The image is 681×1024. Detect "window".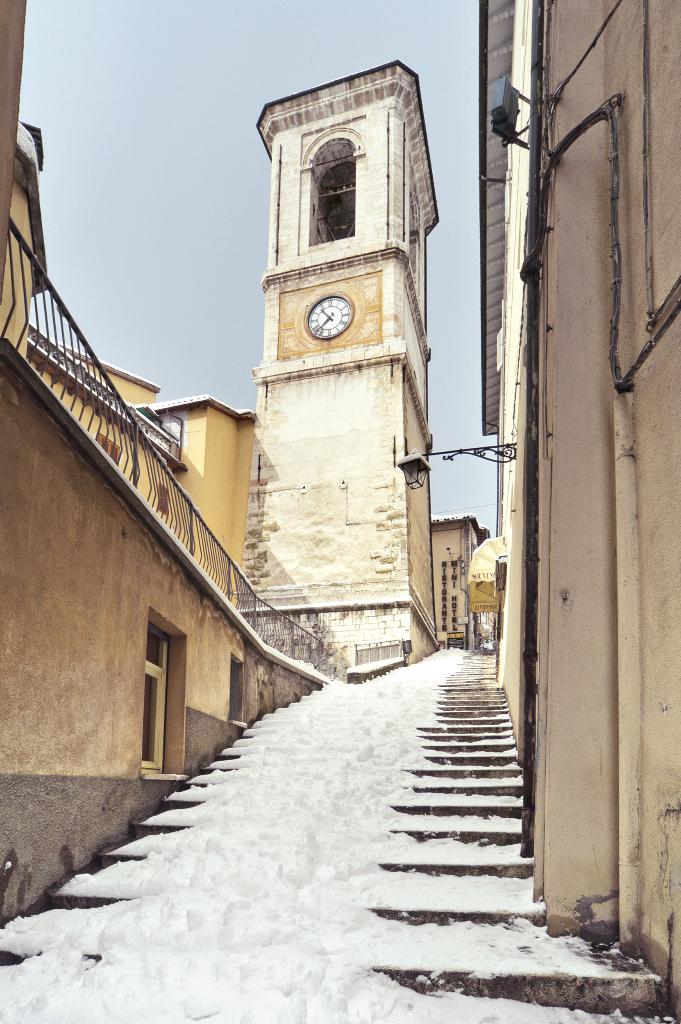
Detection: bbox(145, 603, 191, 778).
